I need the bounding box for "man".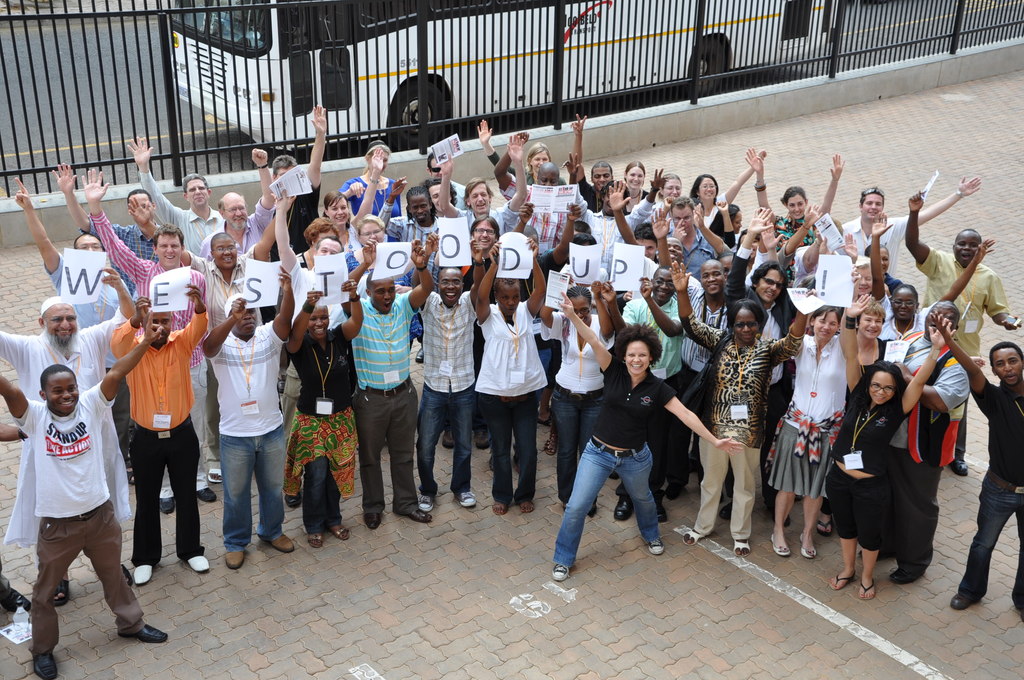
Here it is: 729, 204, 797, 489.
